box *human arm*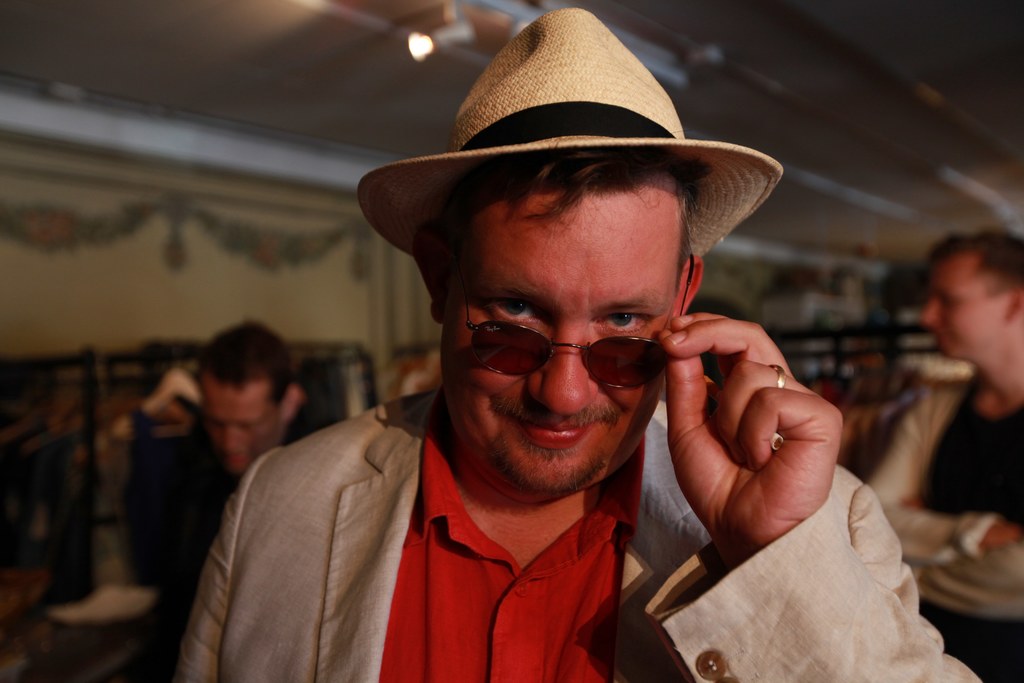
(x1=856, y1=384, x2=1011, y2=561)
